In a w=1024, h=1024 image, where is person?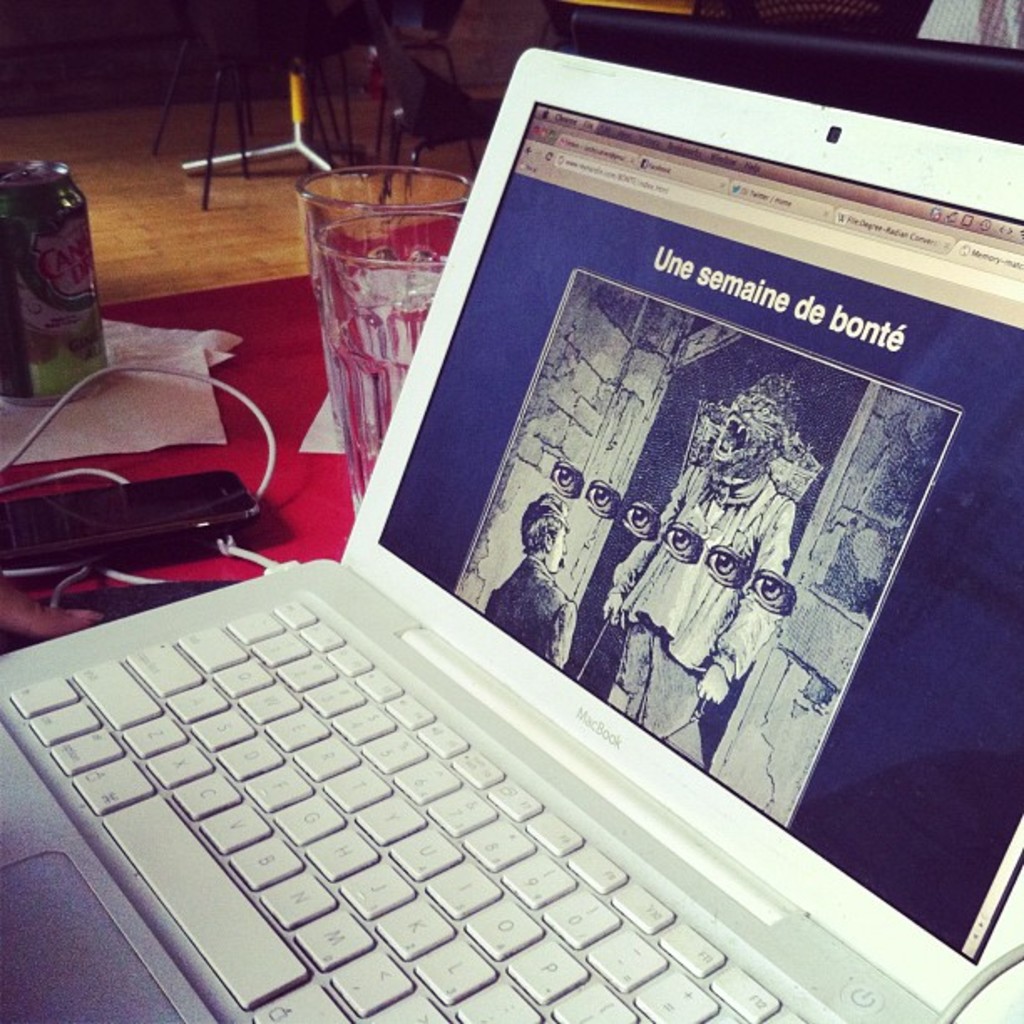
box(597, 371, 823, 766).
